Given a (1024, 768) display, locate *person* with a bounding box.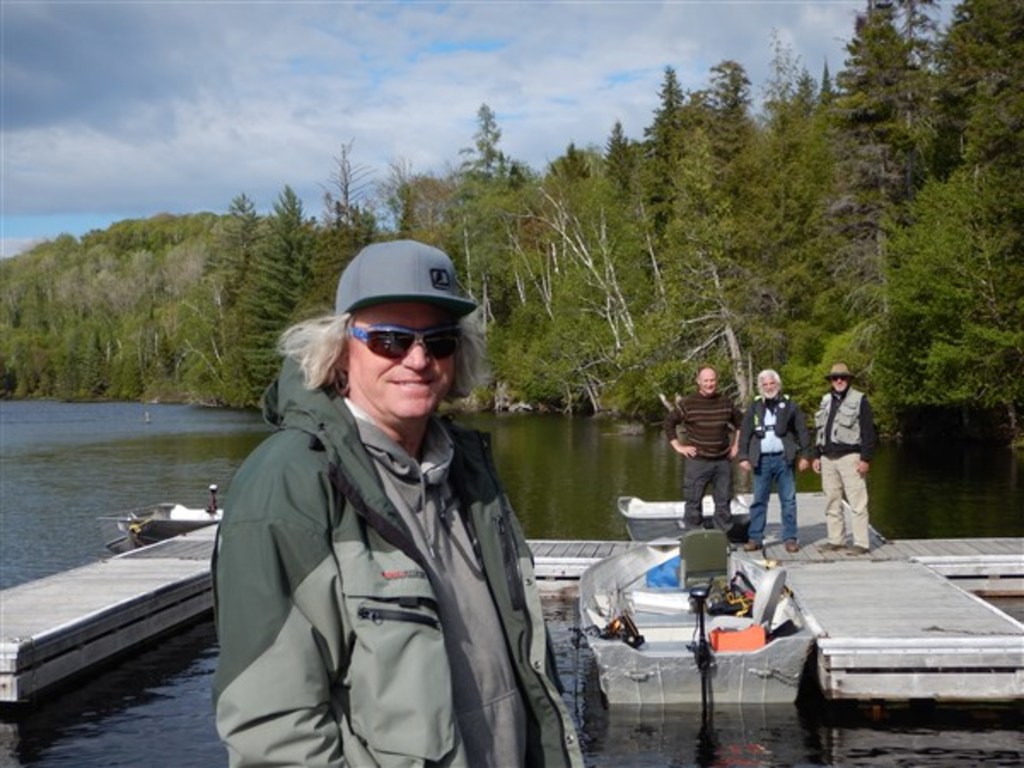
Located: (x1=729, y1=367, x2=814, y2=553).
